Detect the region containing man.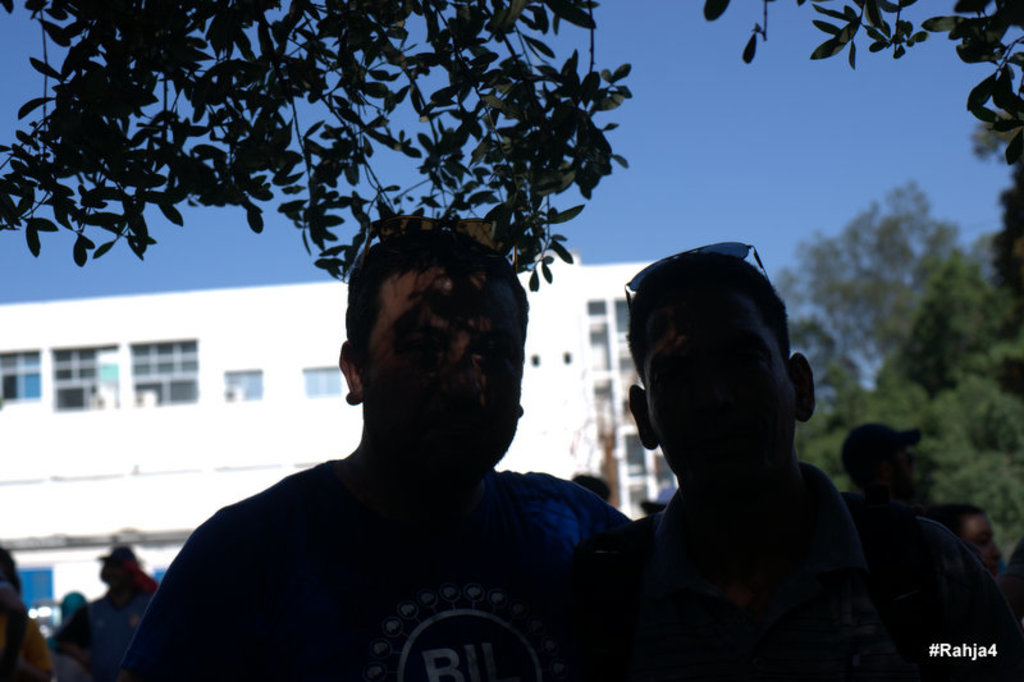
{"x1": 557, "y1": 235, "x2": 920, "y2": 674}.
